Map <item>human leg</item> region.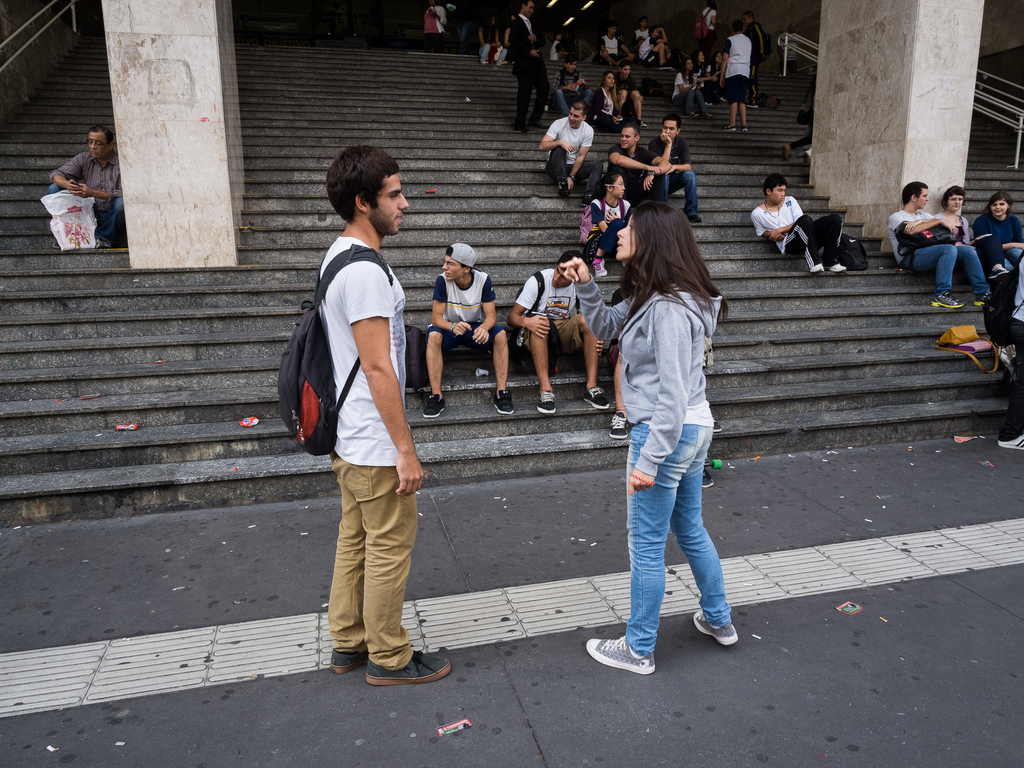
Mapped to 781, 214, 826, 274.
